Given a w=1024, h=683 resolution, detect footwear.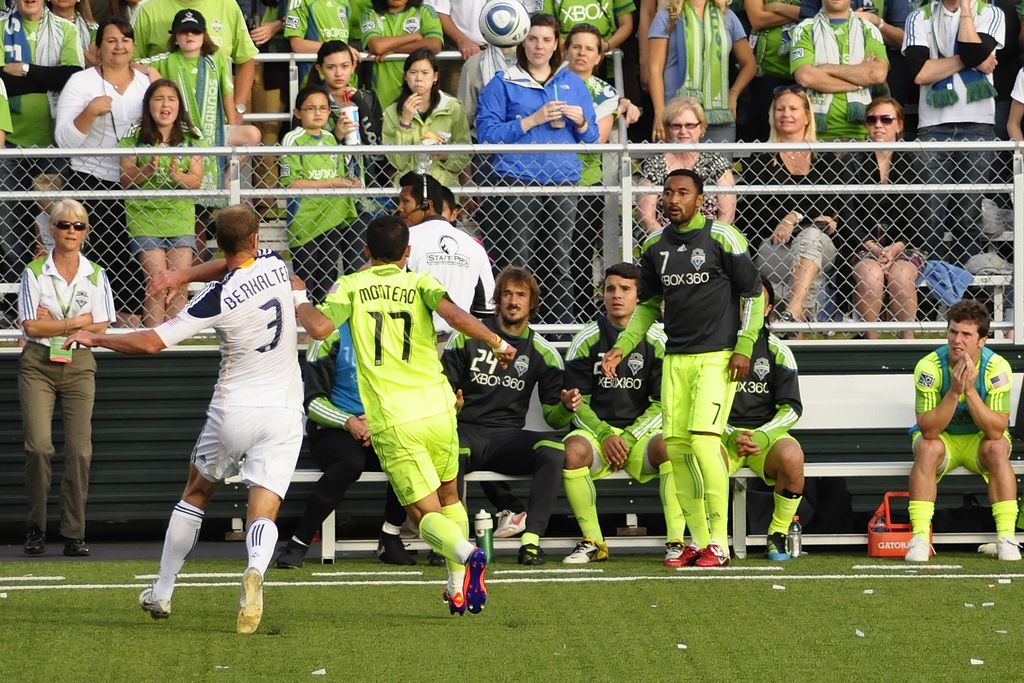
locate(517, 540, 548, 565).
